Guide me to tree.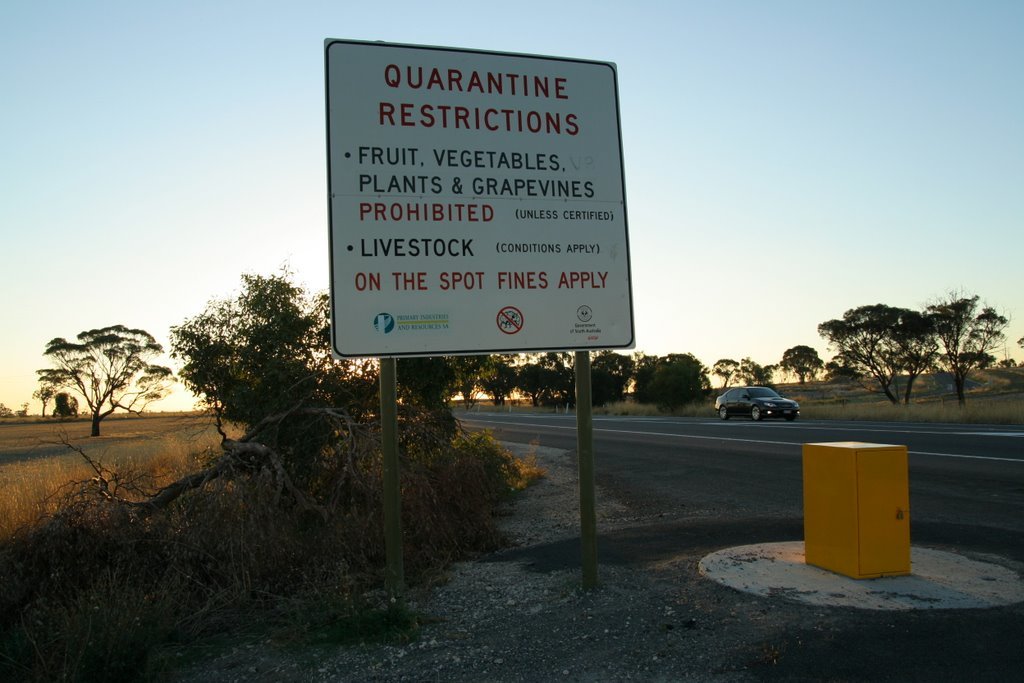
Guidance: <bbox>711, 356, 748, 394</bbox>.
